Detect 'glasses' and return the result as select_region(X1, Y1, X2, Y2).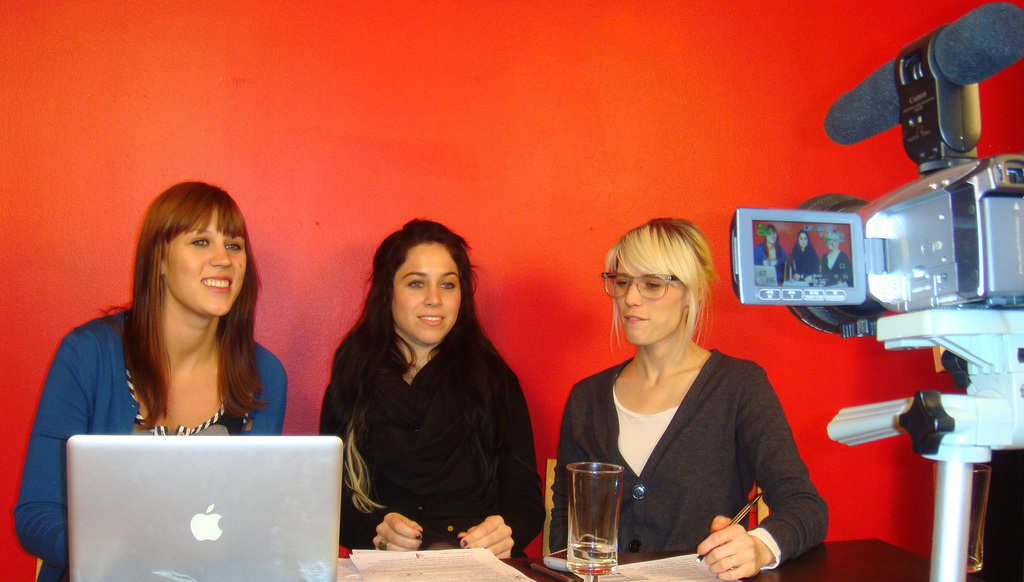
select_region(595, 272, 700, 316).
